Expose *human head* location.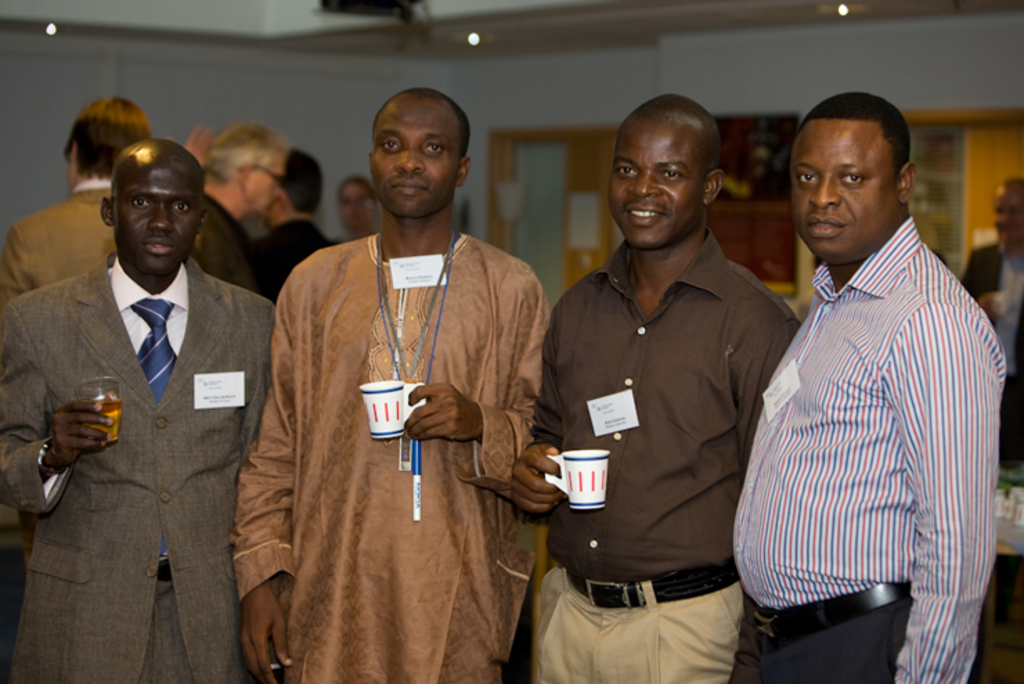
Exposed at {"x1": 98, "y1": 137, "x2": 209, "y2": 274}.
